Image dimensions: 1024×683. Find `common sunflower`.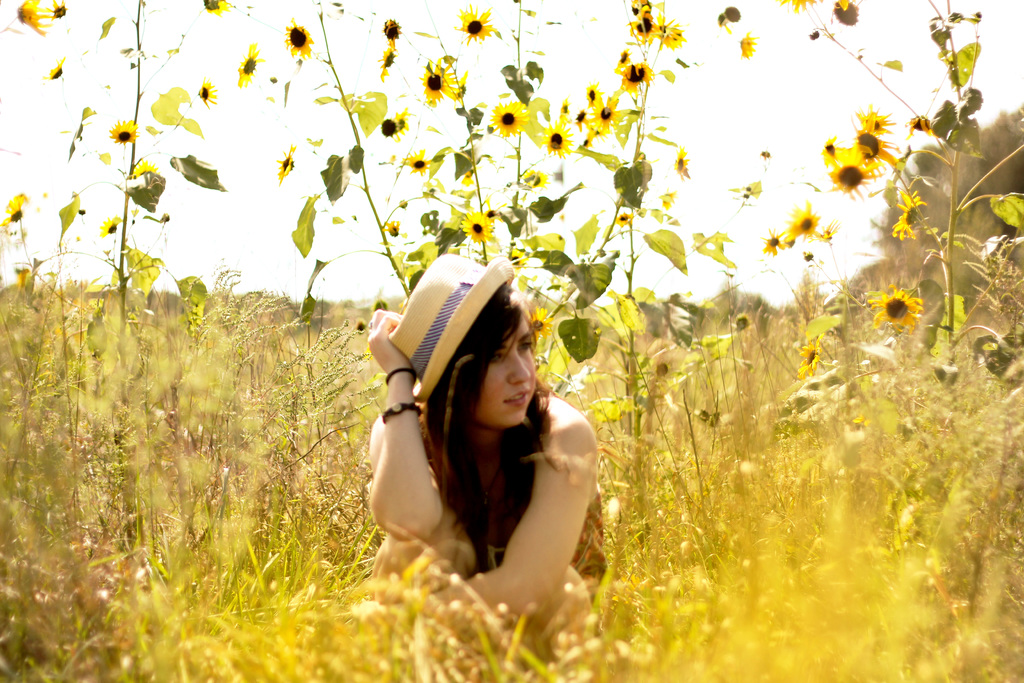
279 146 298 180.
